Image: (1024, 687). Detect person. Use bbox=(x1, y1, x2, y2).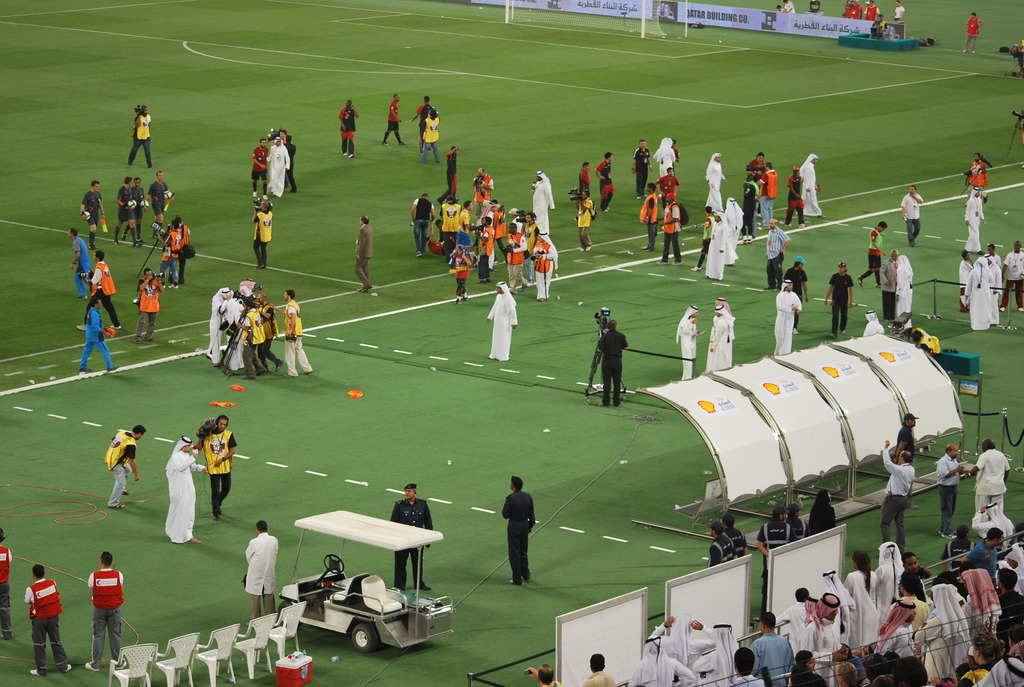
bbox=(108, 423, 147, 516).
